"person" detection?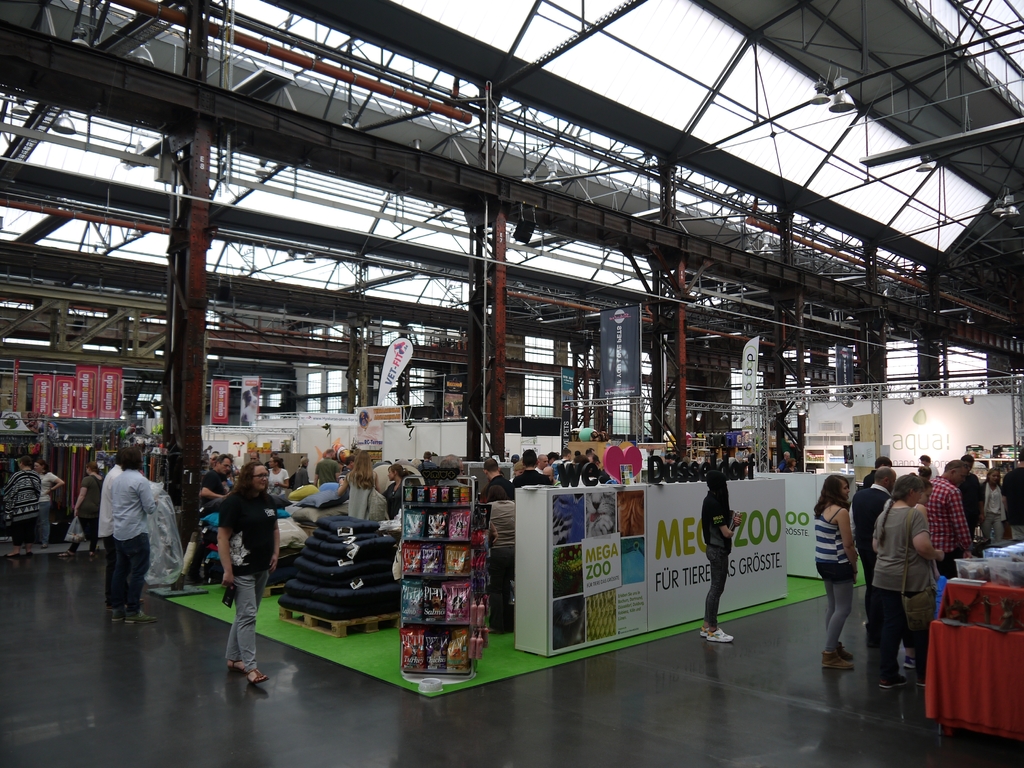
bbox(705, 471, 736, 644)
